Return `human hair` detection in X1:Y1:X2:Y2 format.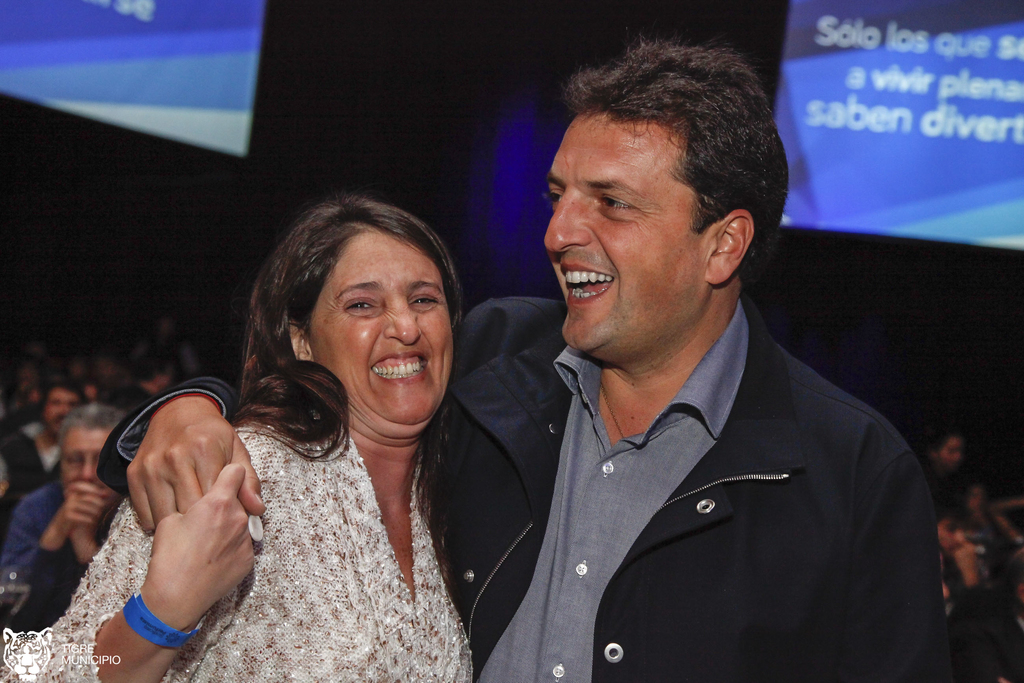
42:375:80:411.
